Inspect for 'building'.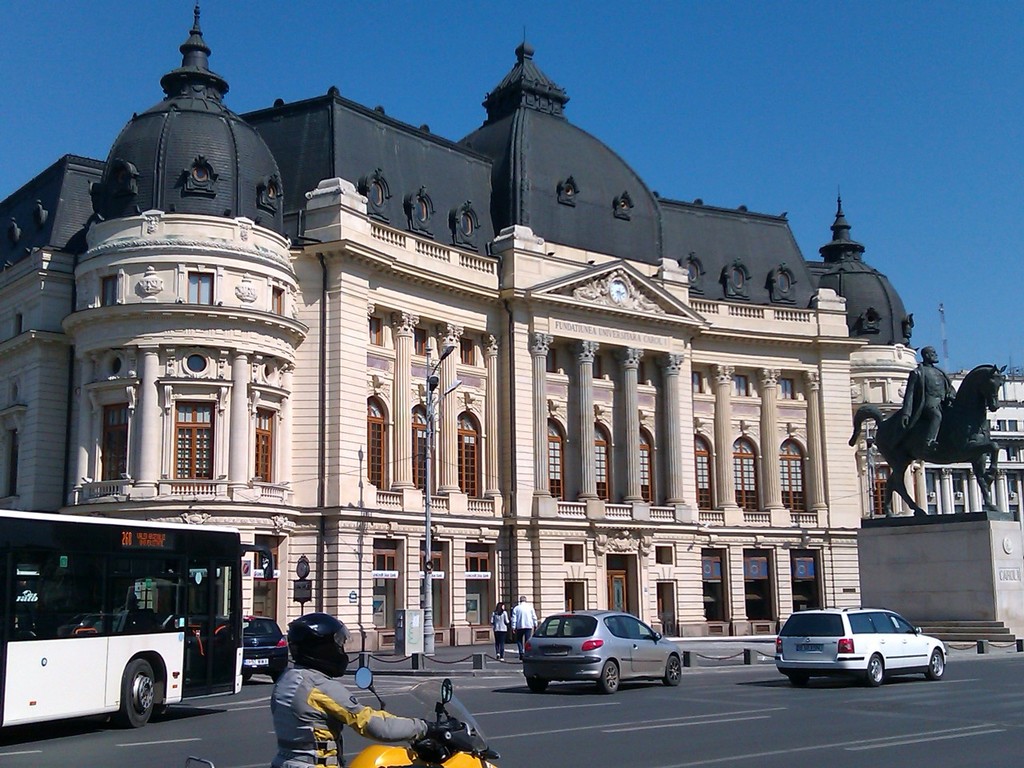
Inspection: bbox=[0, 2, 929, 652].
